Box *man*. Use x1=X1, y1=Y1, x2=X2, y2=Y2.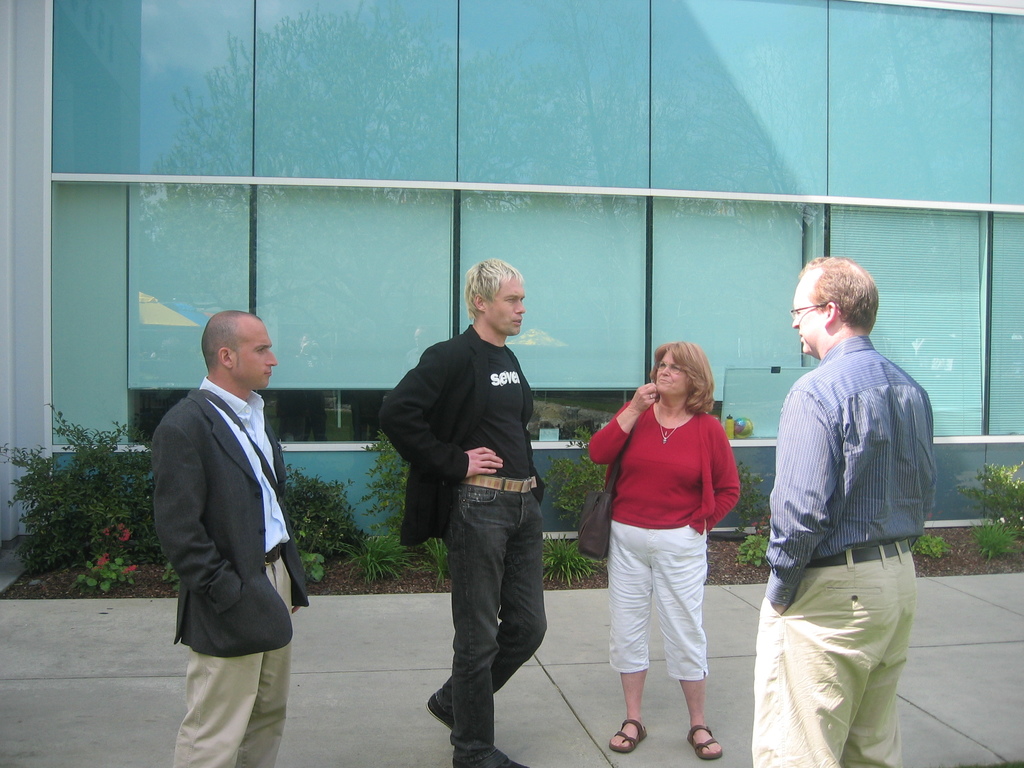
x1=378, y1=256, x2=548, y2=767.
